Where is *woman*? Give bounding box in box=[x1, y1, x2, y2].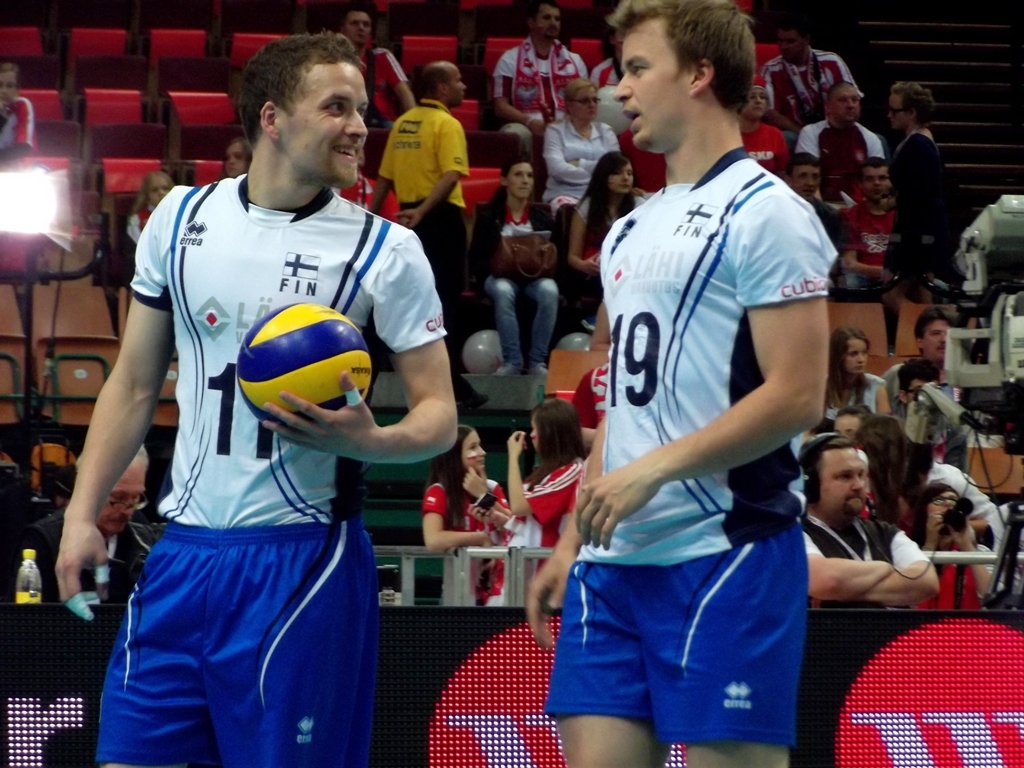
box=[901, 482, 990, 620].
